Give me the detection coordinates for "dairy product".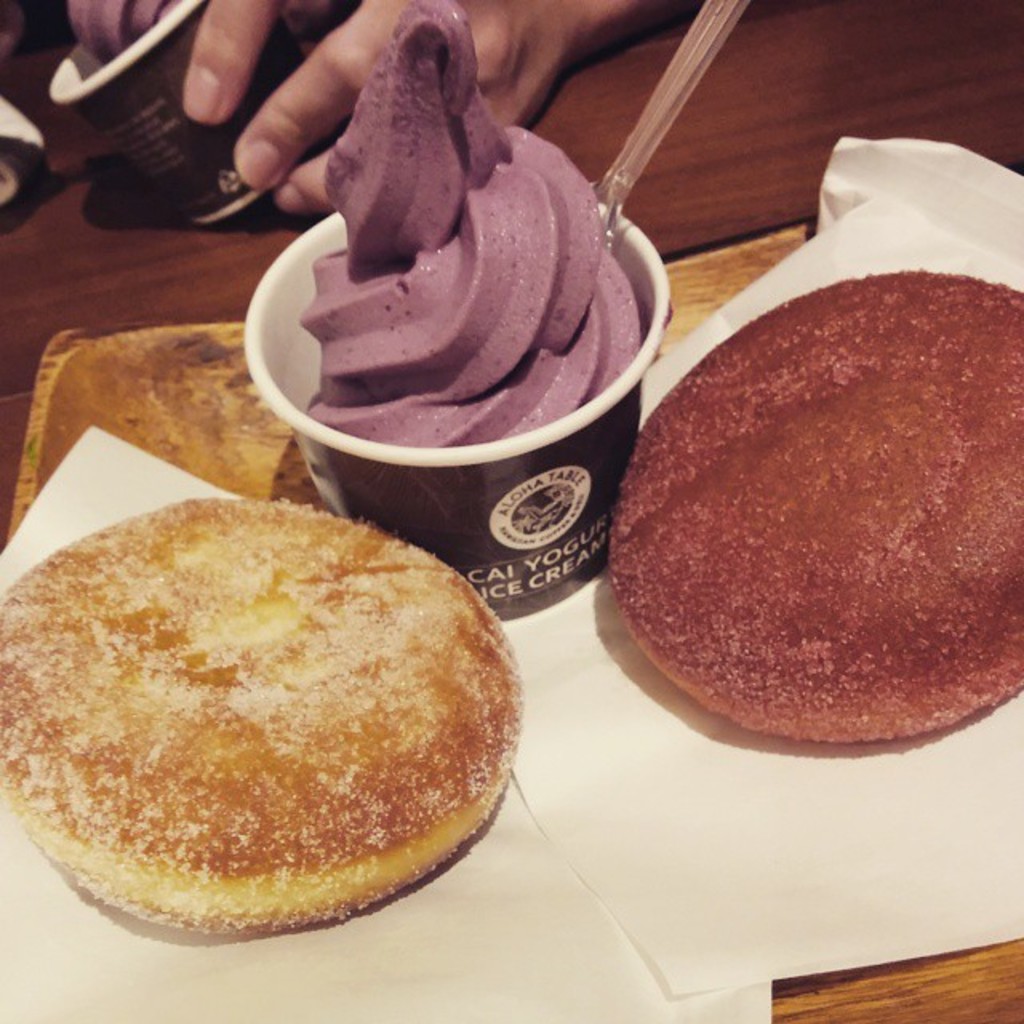
Rect(590, 221, 1022, 747).
